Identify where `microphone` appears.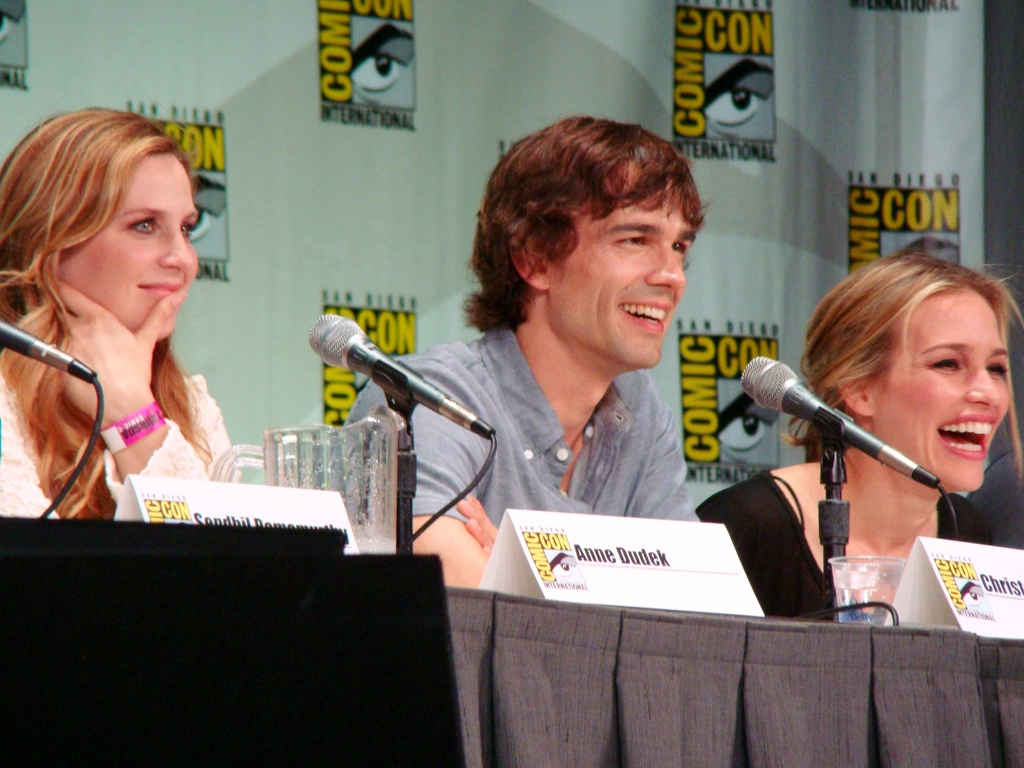
Appears at 311,316,512,447.
